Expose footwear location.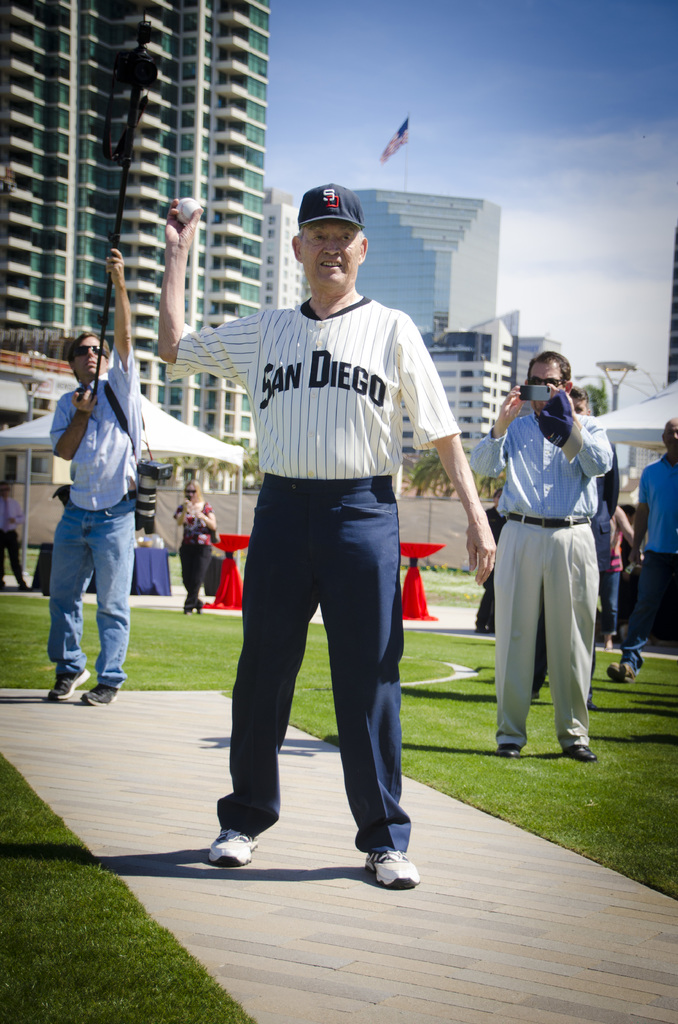
Exposed at BBox(366, 847, 419, 888).
